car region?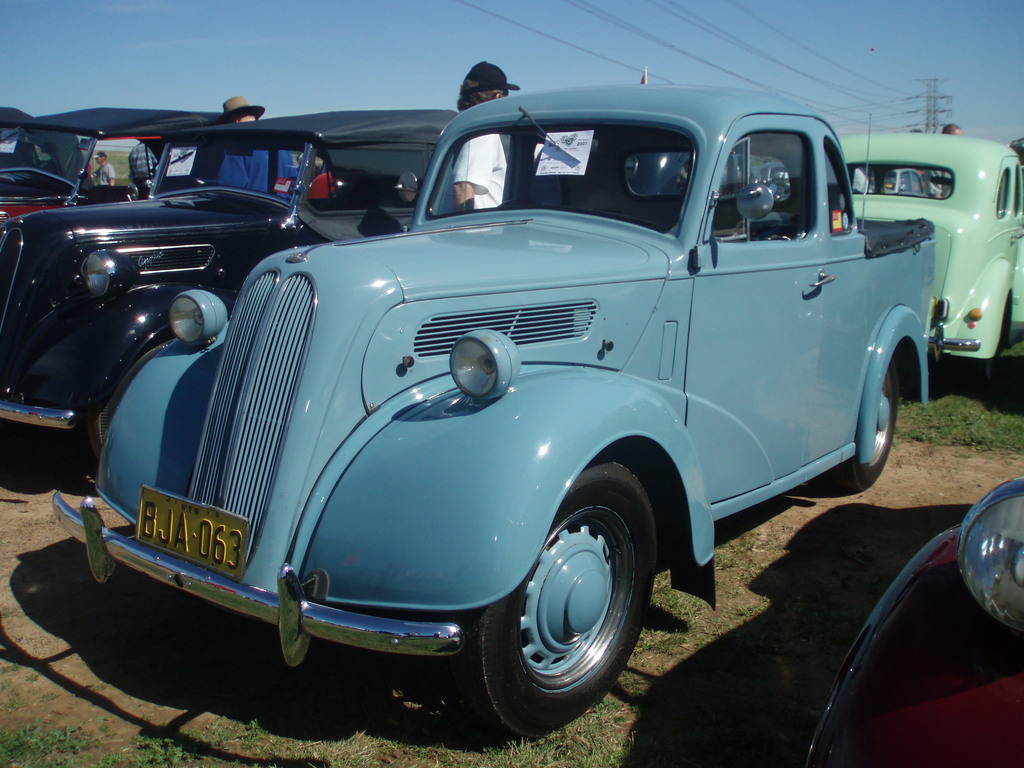
box=[836, 129, 1023, 367]
